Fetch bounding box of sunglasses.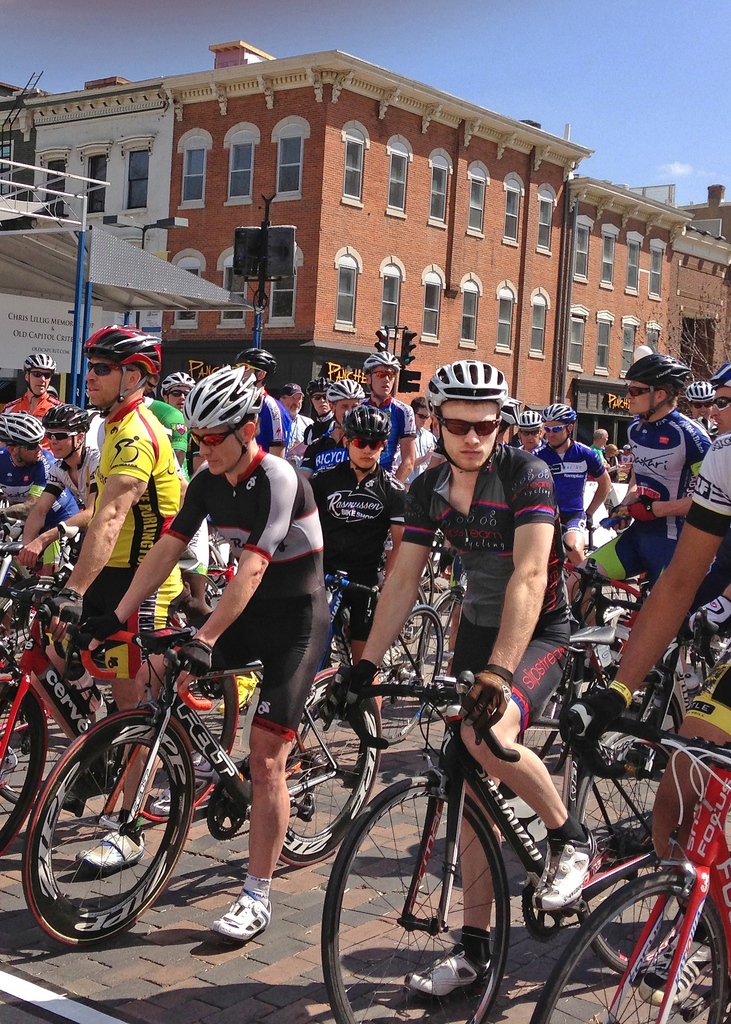
Bbox: [left=237, top=364, right=258, bottom=371].
